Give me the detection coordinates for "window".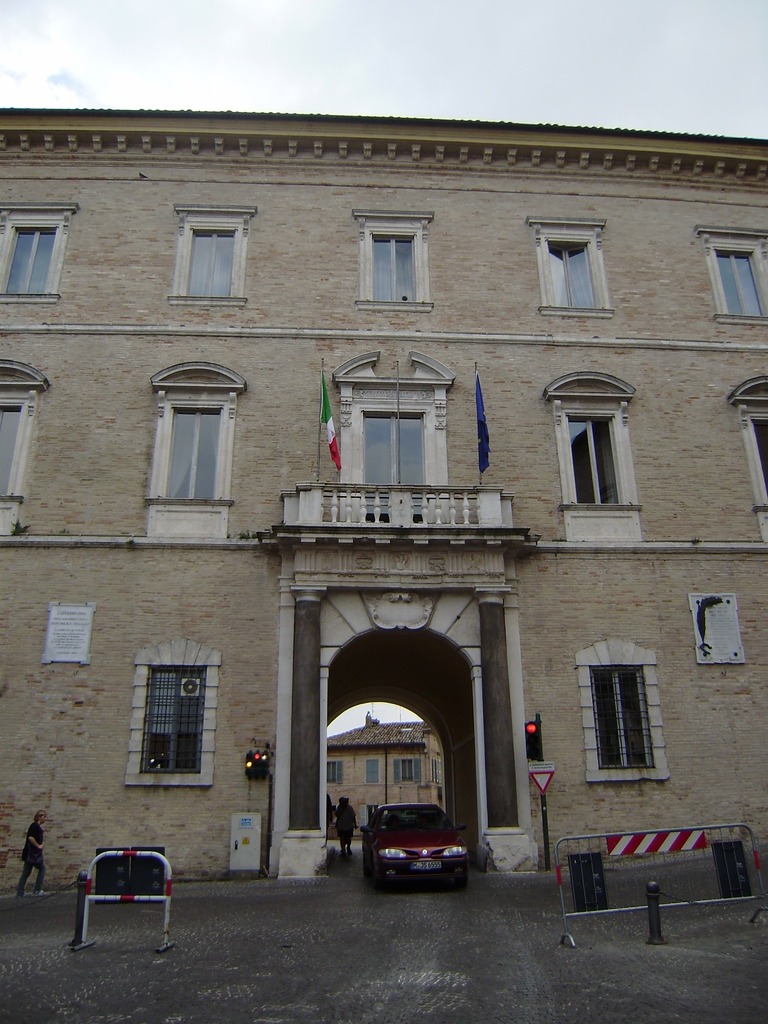
x1=694 y1=224 x2=767 y2=325.
